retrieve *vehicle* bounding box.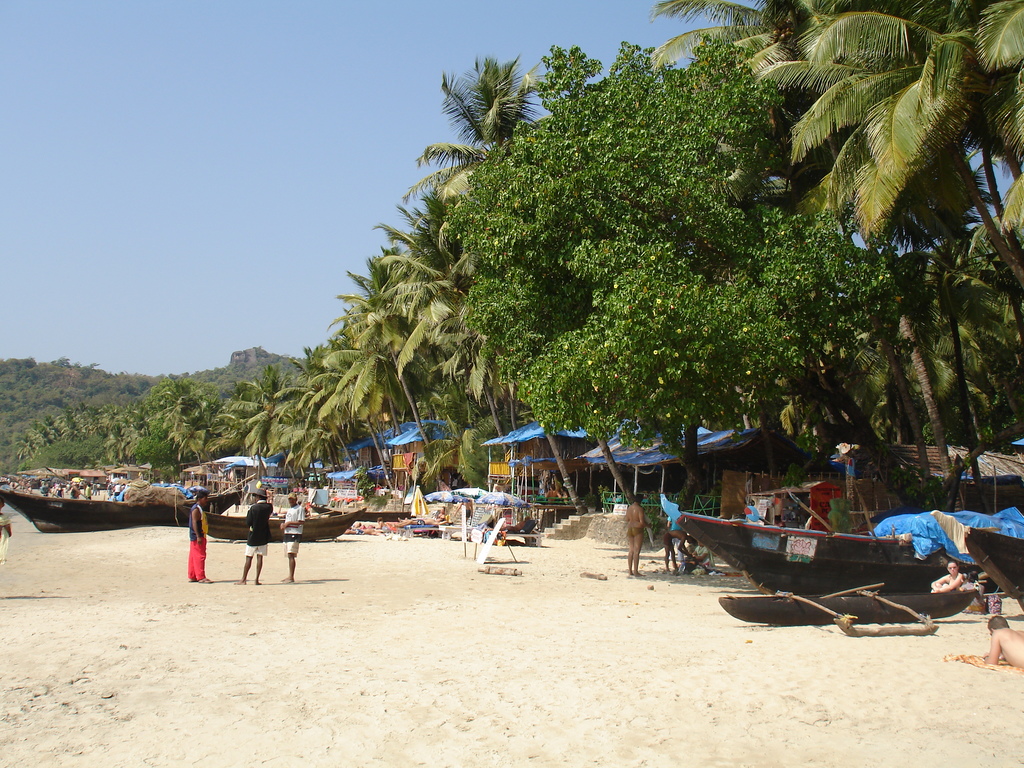
Bounding box: (left=307, top=502, right=413, bottom=522).
